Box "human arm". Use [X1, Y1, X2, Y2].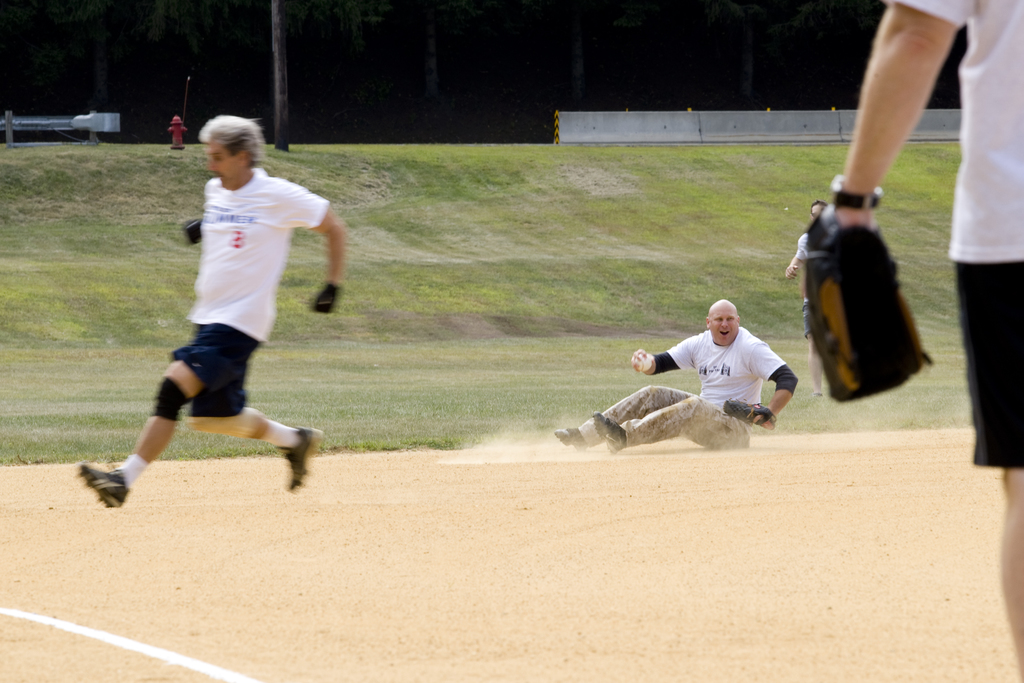
[780, 230, 831, 279].
